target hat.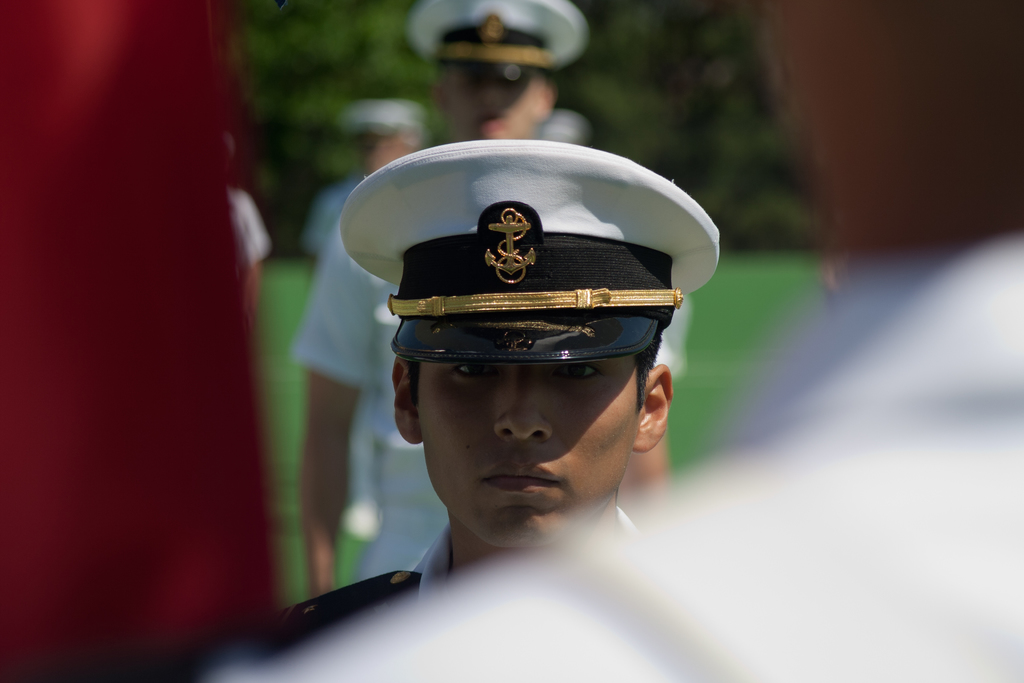
Target region: [x1=406, y1=0, x2=587, y2=84].
